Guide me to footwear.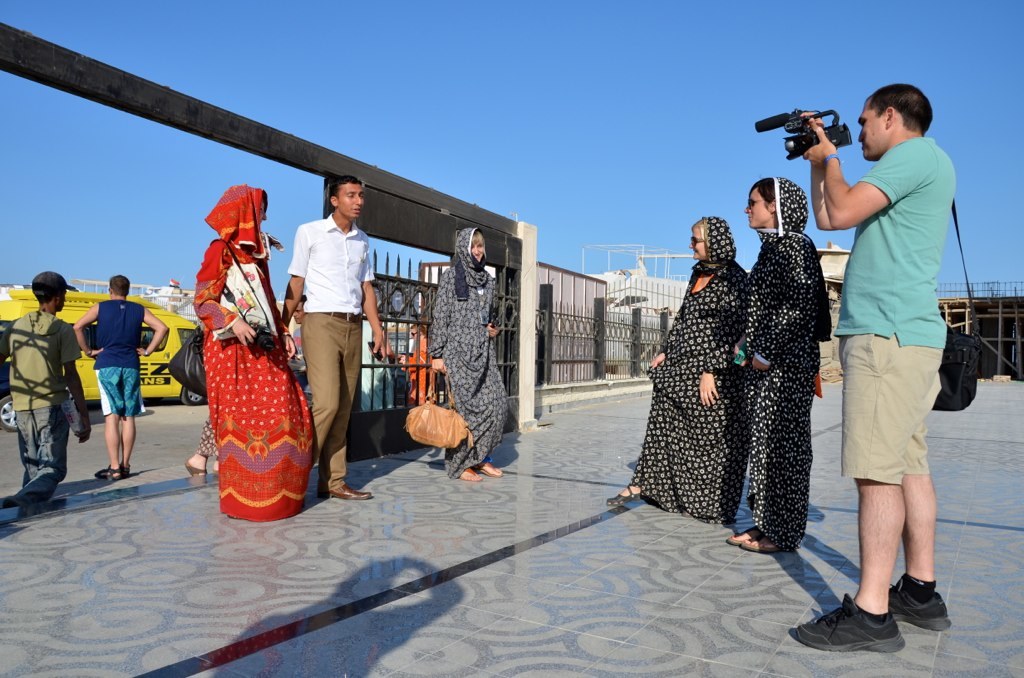
Guidance: left=458, top=470, right=480, bottom=483.
